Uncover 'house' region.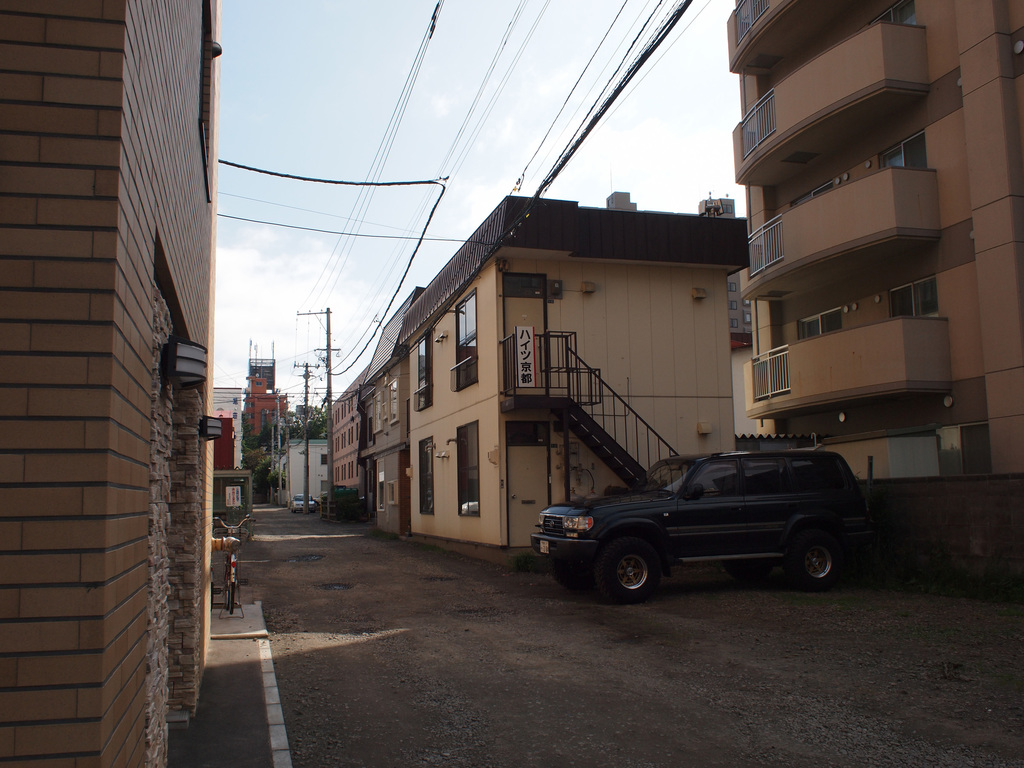
Uncovered: x1=396, y1=198, x2=750, y2=571.
